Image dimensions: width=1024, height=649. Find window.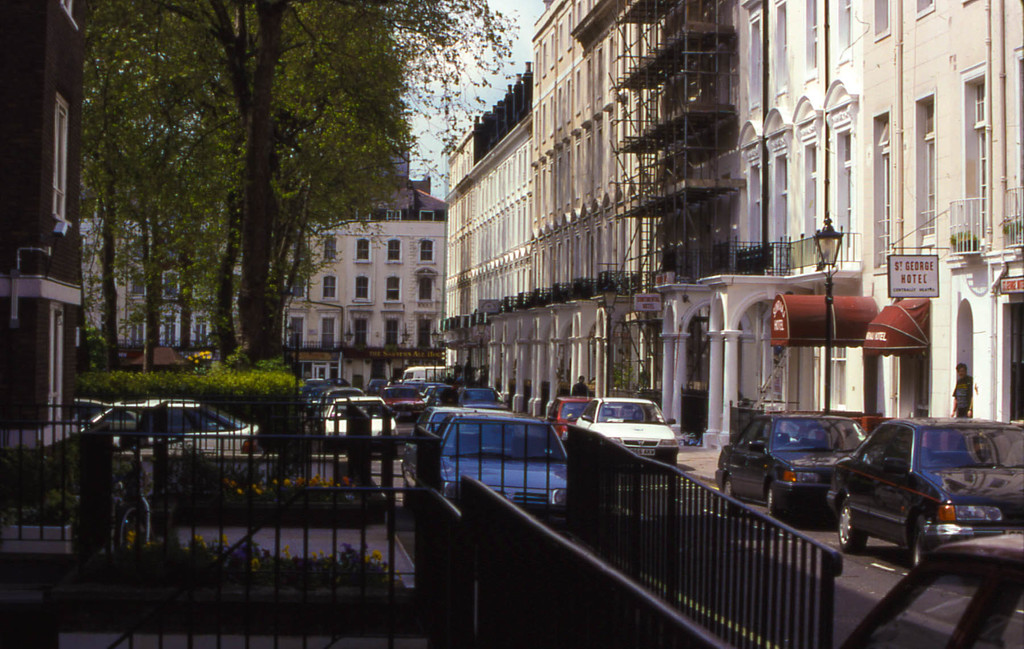
325:238:335:261.
